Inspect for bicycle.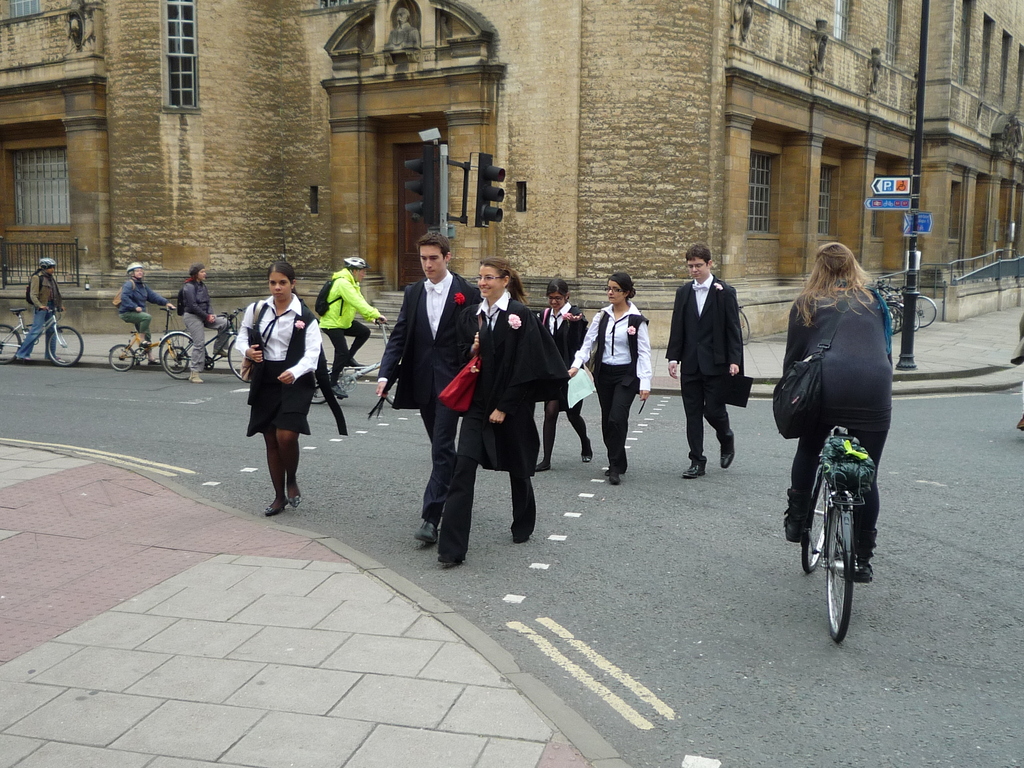
Inspection: (300,314,397,408).
